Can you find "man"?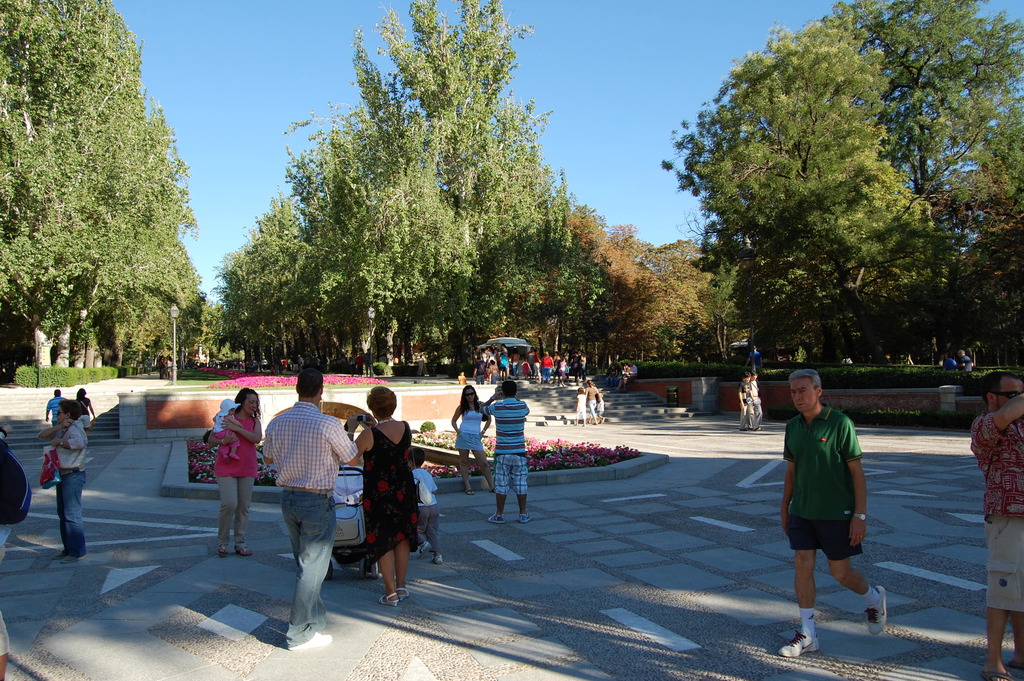
Yes, bounding box: region(971, 370, 1023, 680).
